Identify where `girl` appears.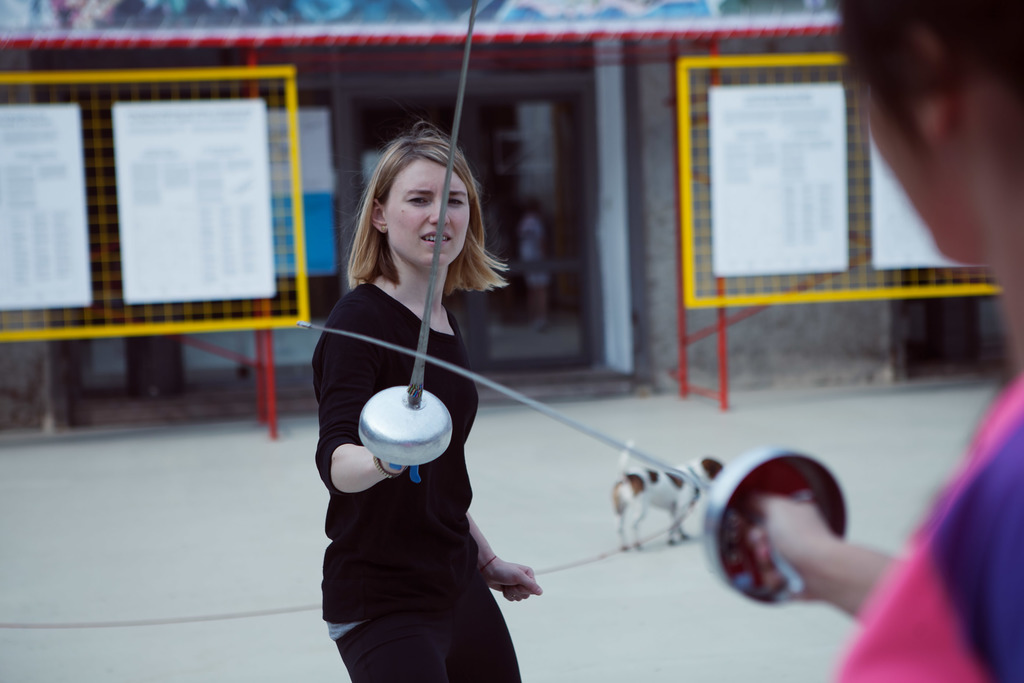
Appears at bbox(300, 118, 557, 682).
